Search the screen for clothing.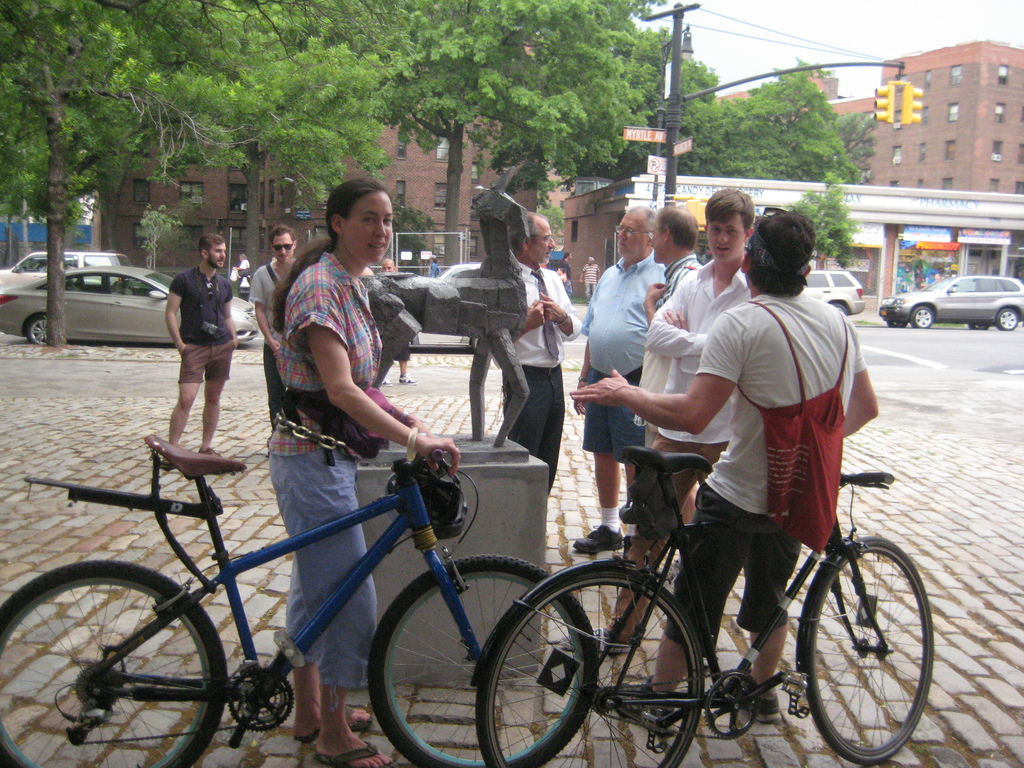
Found at bbox(584, 252, 666, 463).
